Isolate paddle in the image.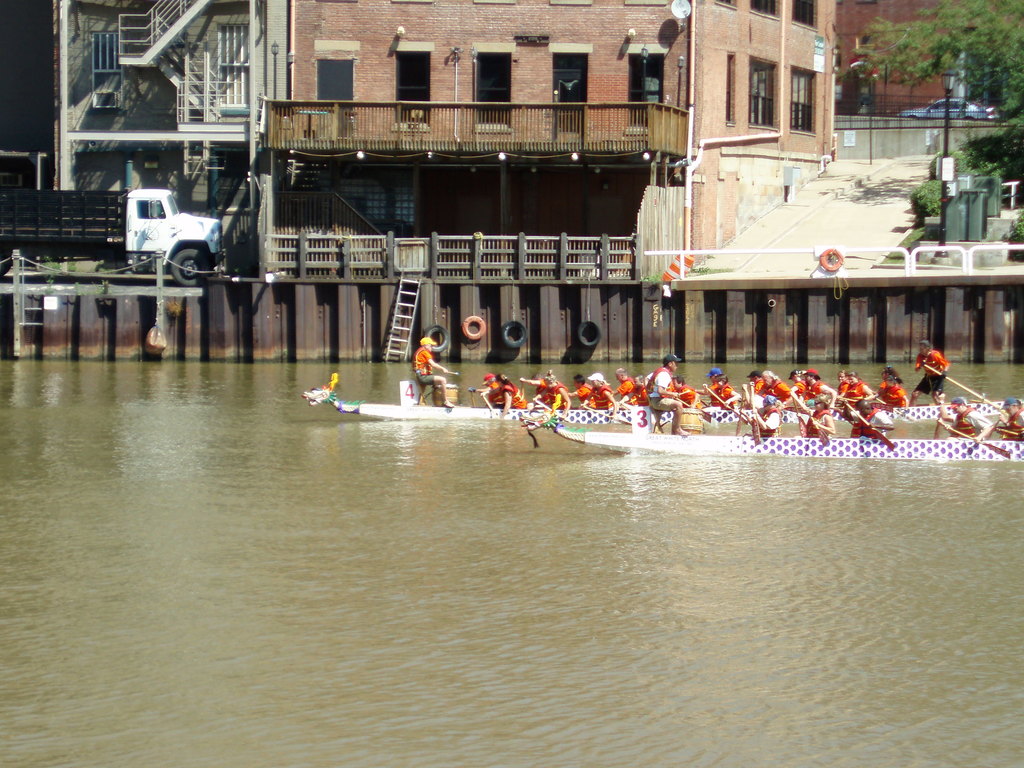
Isolated region: pyautogui.locateOnScreen(940, 420, 1007, 458).
